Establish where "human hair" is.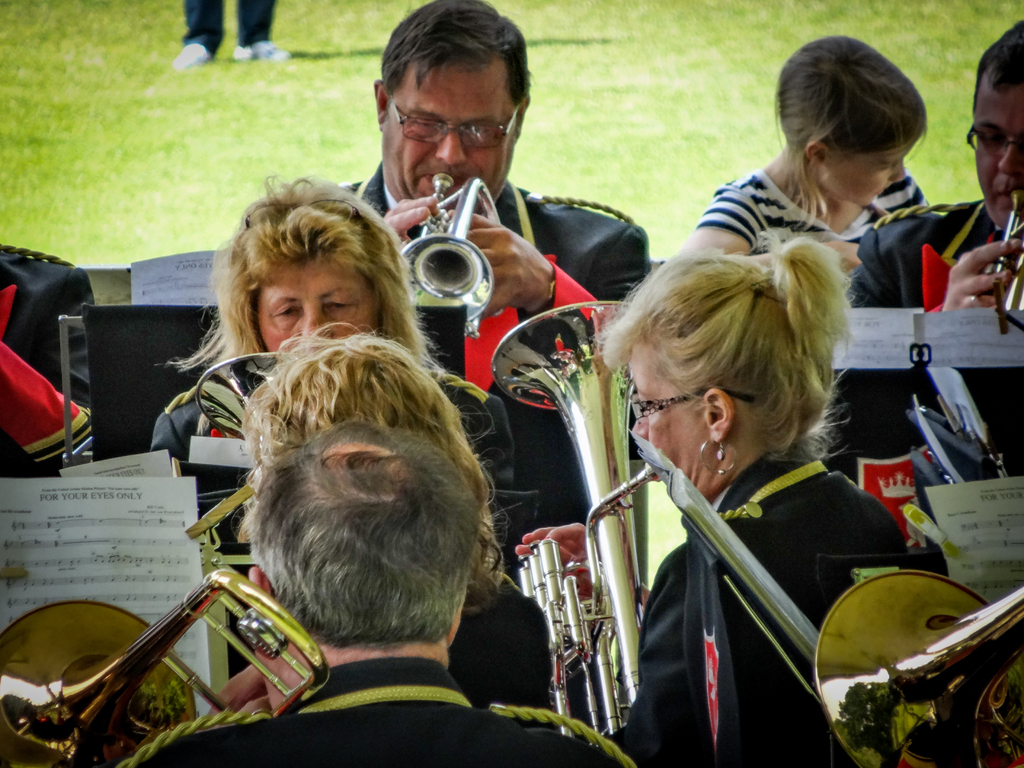
Established at 156:171:447:372.
